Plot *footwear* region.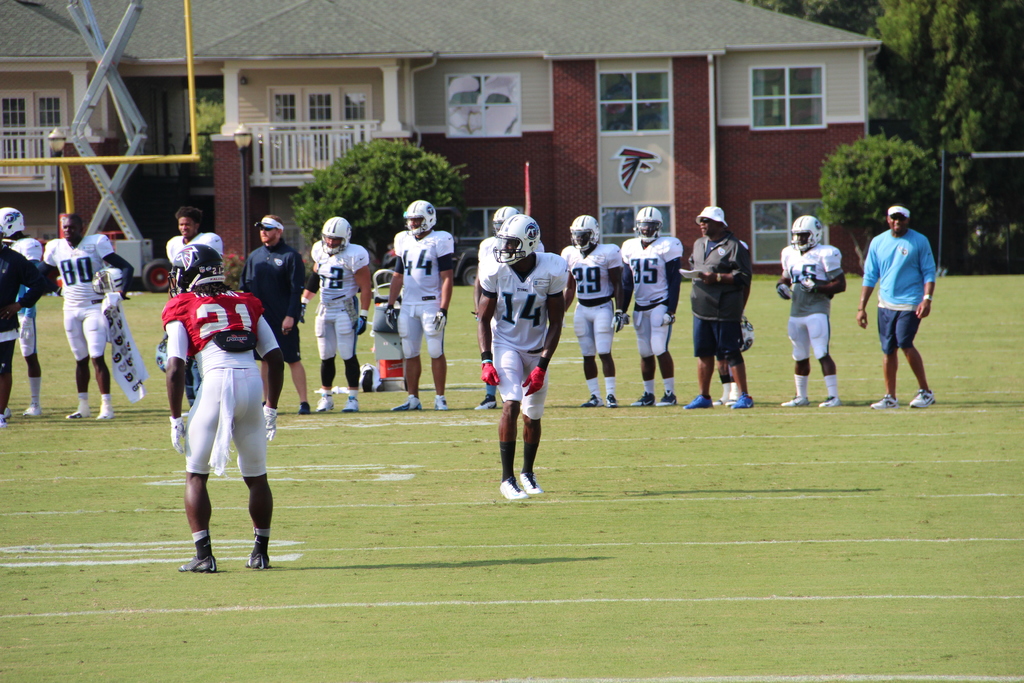
Plotted at left=301, top=402, right=311, bottom=415.
